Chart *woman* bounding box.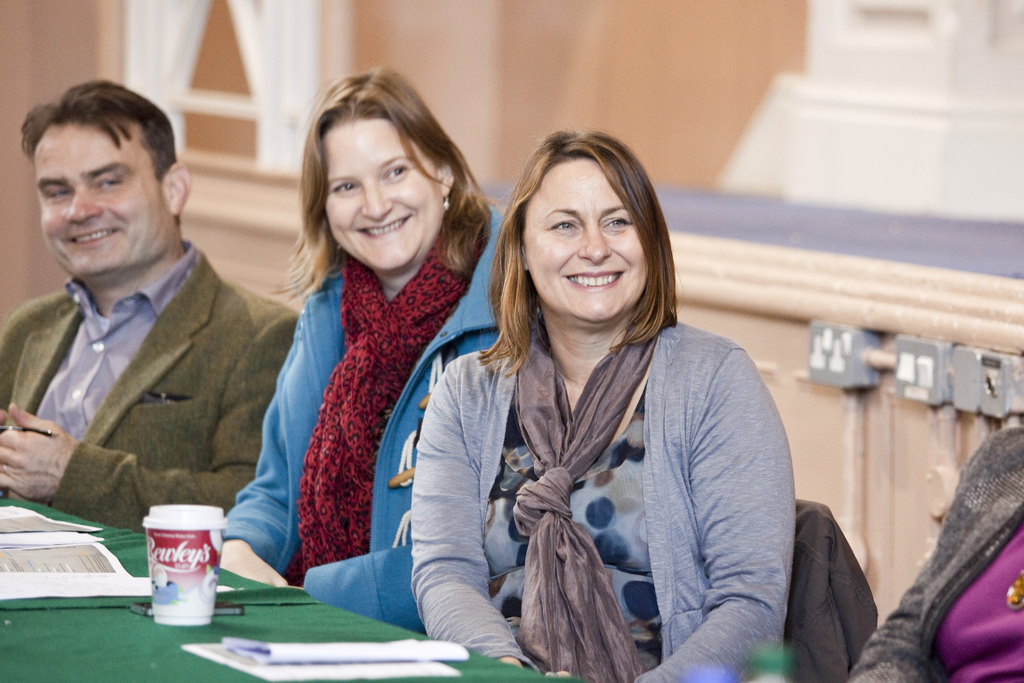
Charted: l=411, t=127, r=796, b=680.
